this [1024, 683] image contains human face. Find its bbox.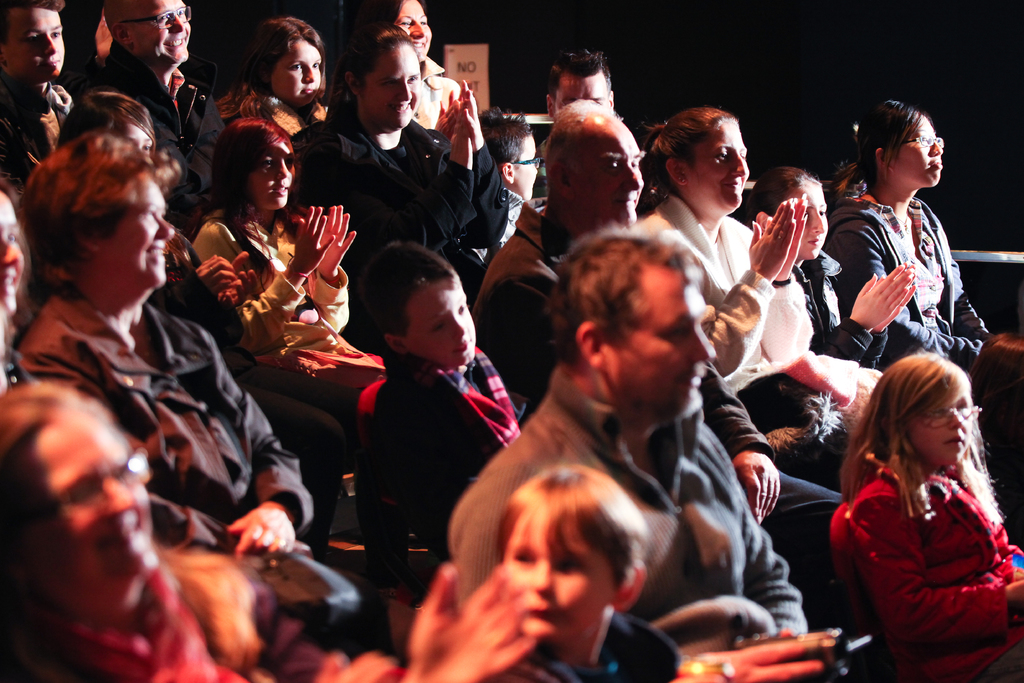
(502, 516, 614, 648).
